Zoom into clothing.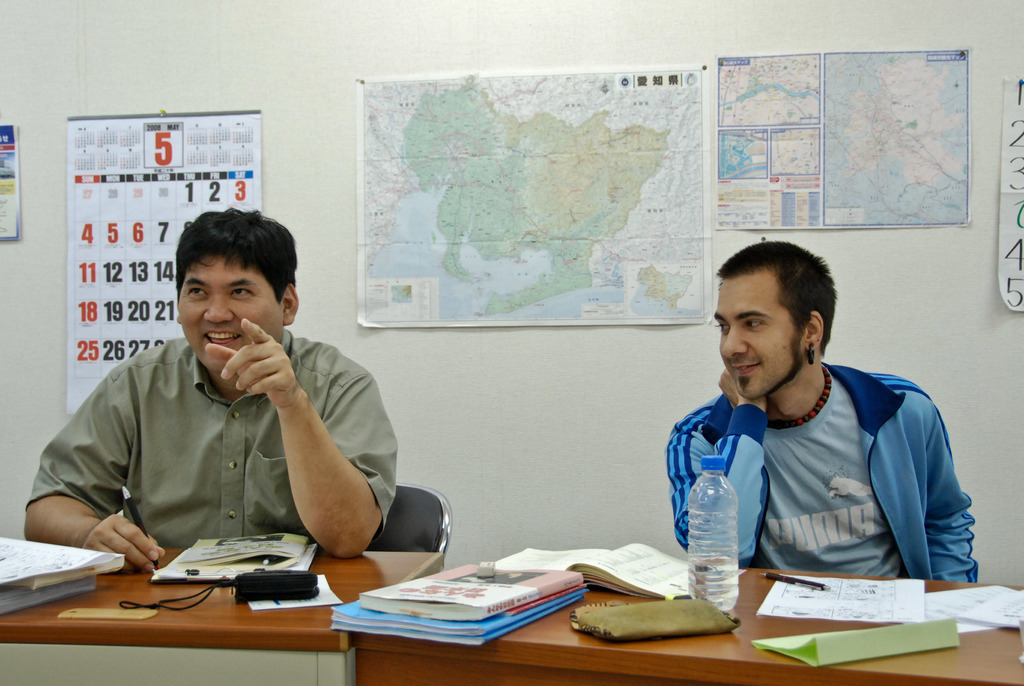
Zoom target: (x1=20, y1=325, x2=404, y2=551).
